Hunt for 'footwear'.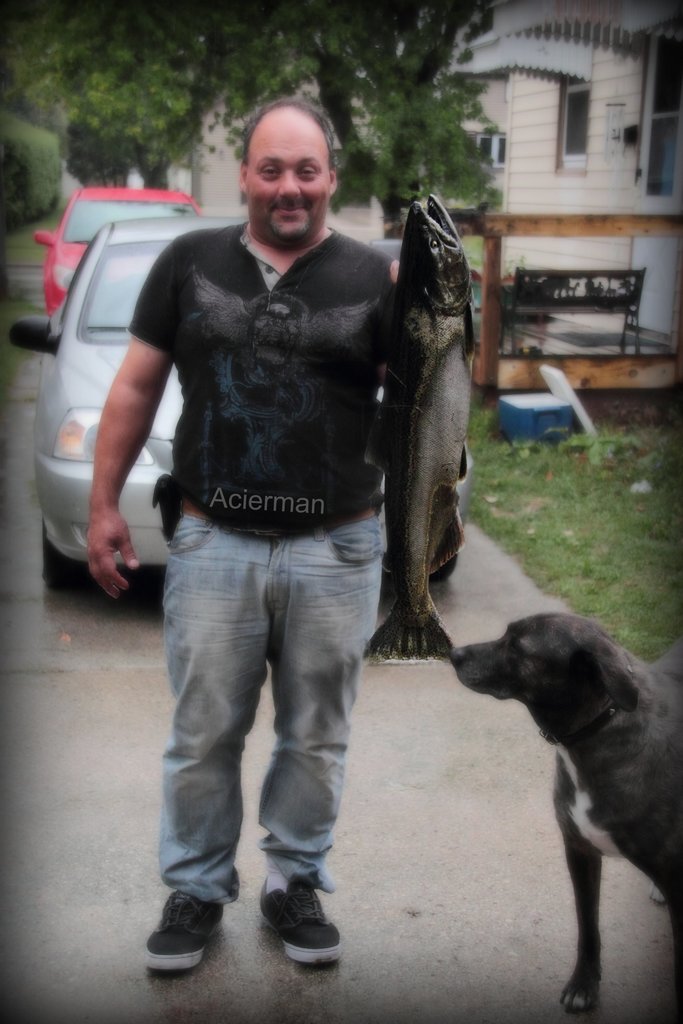
Hunted down at bbox(145, 905, 218, 982).
